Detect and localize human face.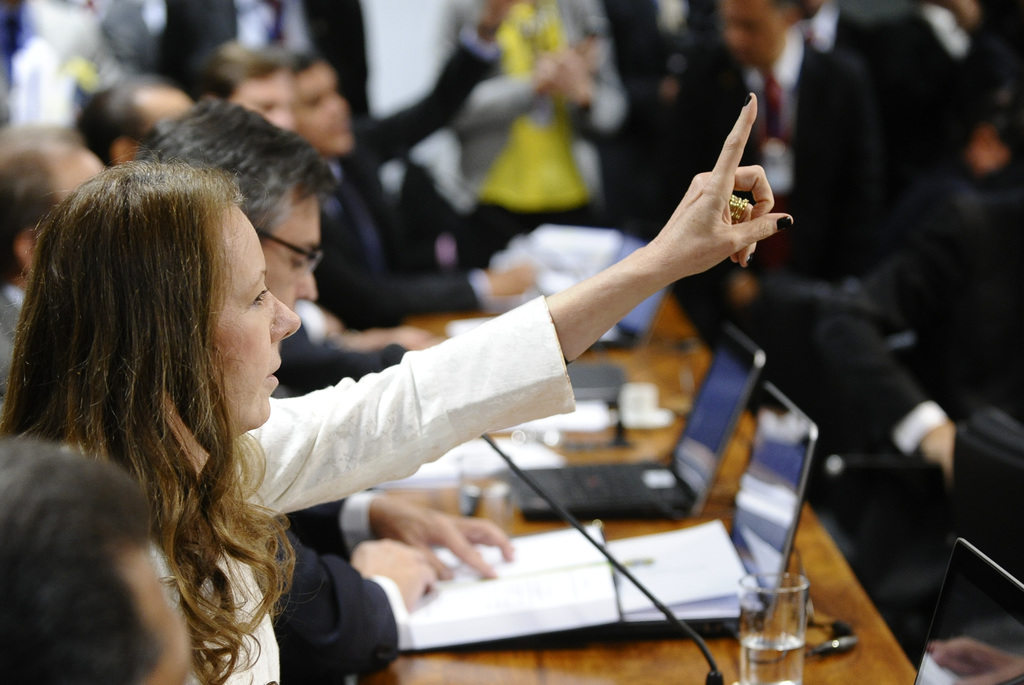
Localized at select_region(717, 0, 781, 59).
